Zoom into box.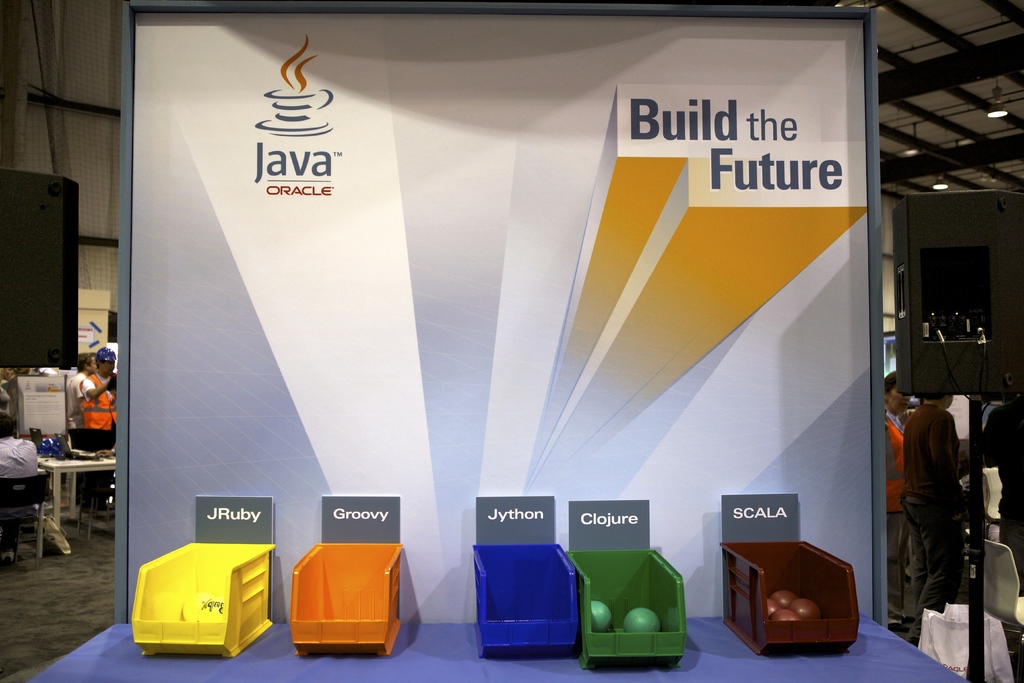
Zoom target: (x1=467, y1=541, x2=577, y2=656).
